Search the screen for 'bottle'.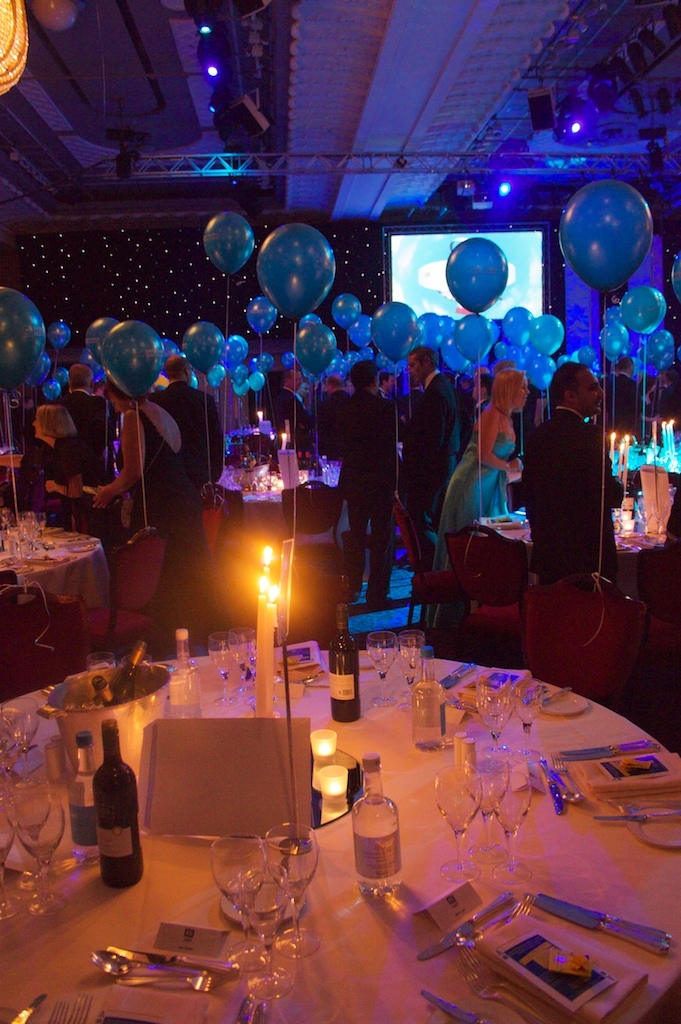
Found at [90,715,139,887].
